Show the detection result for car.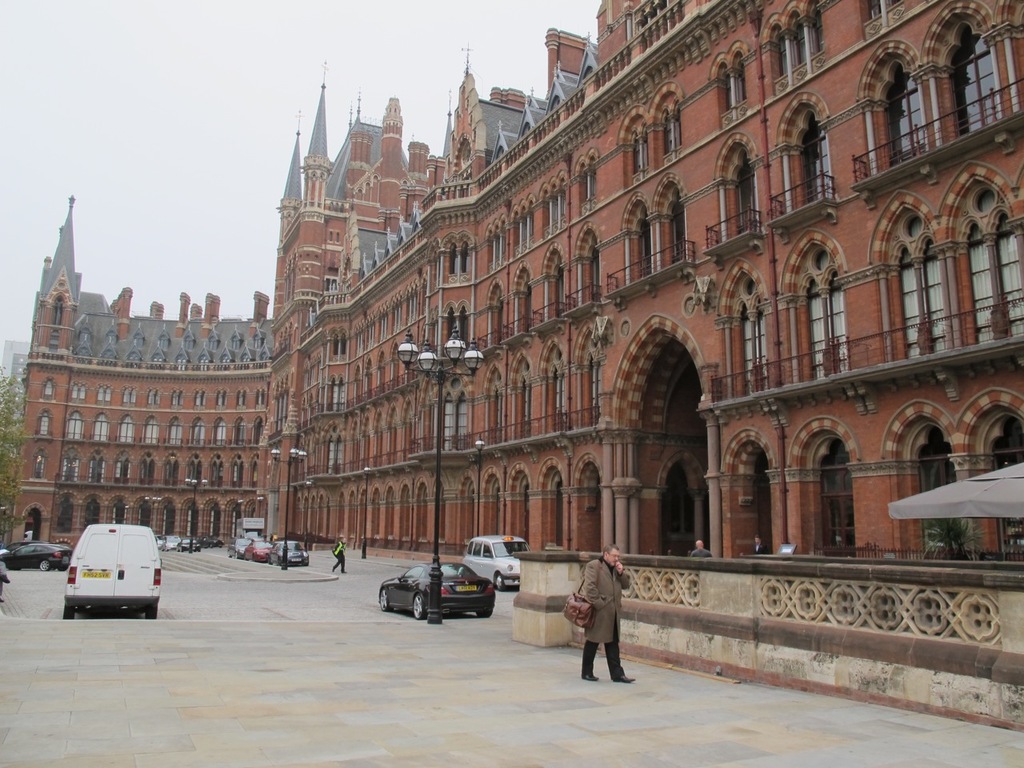
[243,538,275,568].
